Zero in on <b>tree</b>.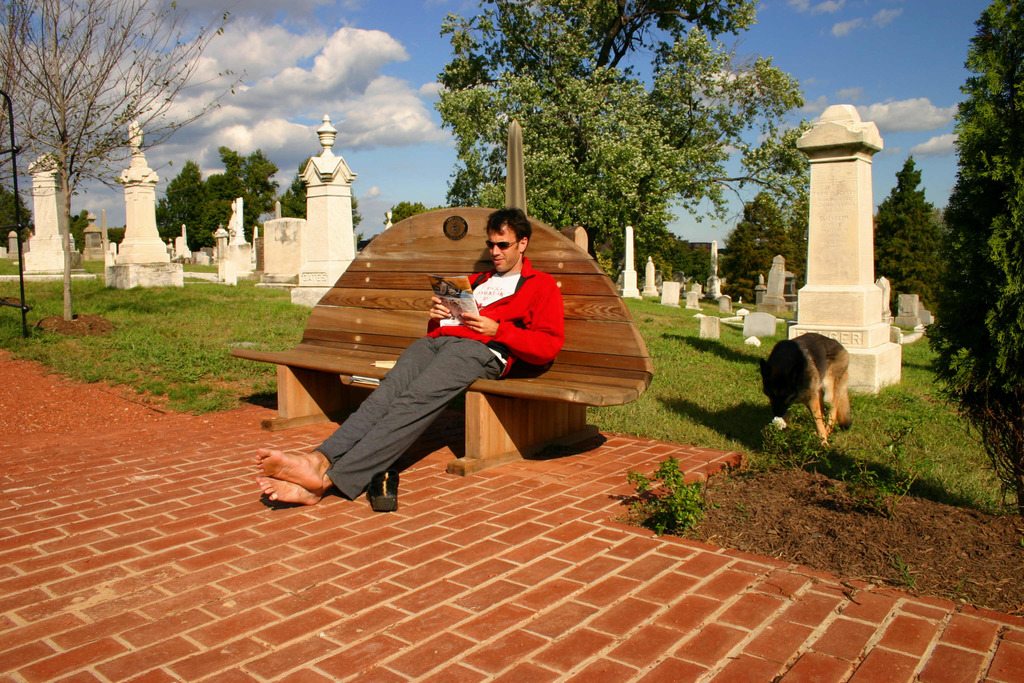
Zeroed in: locate(154, 160, 205, 243).
